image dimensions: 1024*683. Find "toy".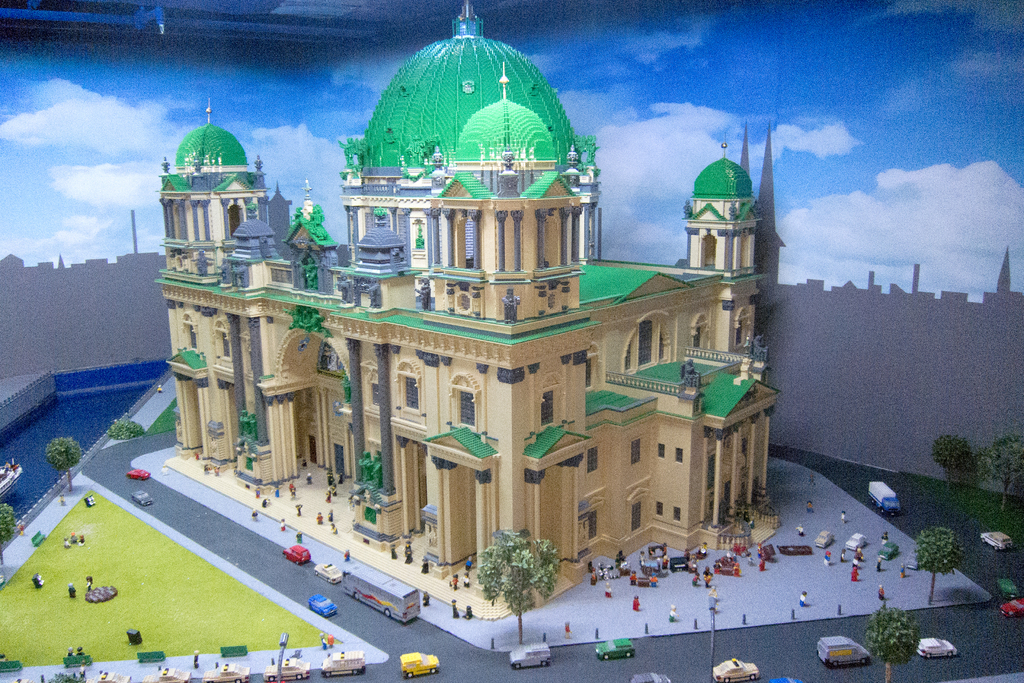
detection(79, 490, 98, 513).
